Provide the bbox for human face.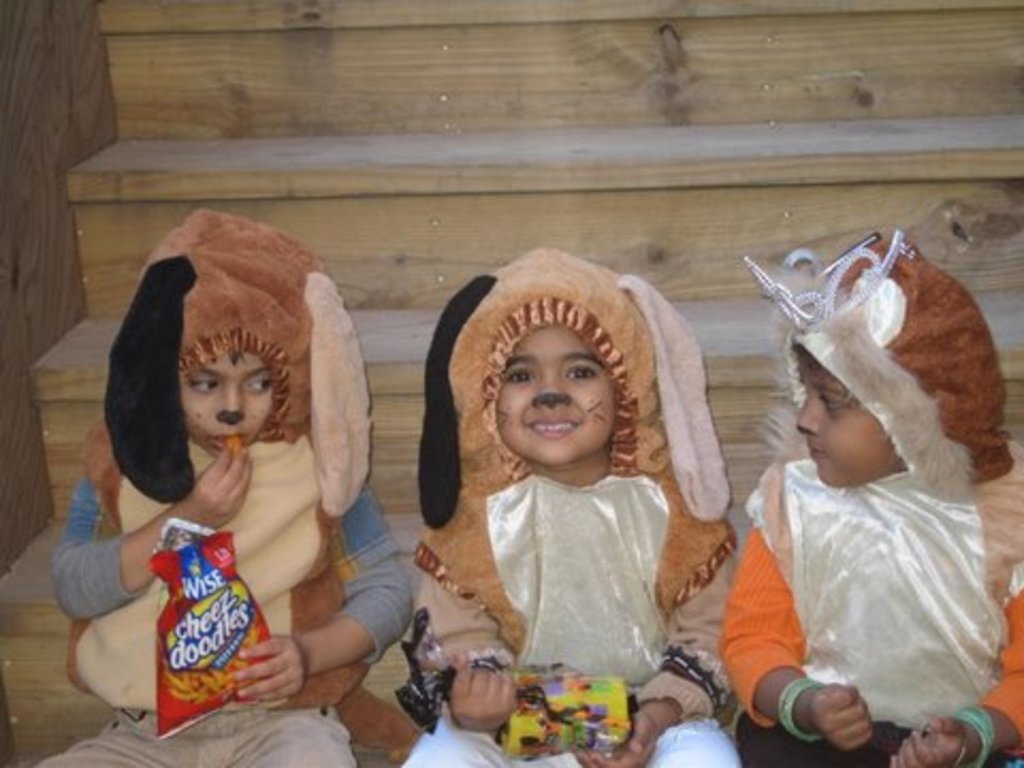
x1=489, y1=322, x2=619, y2=469.
